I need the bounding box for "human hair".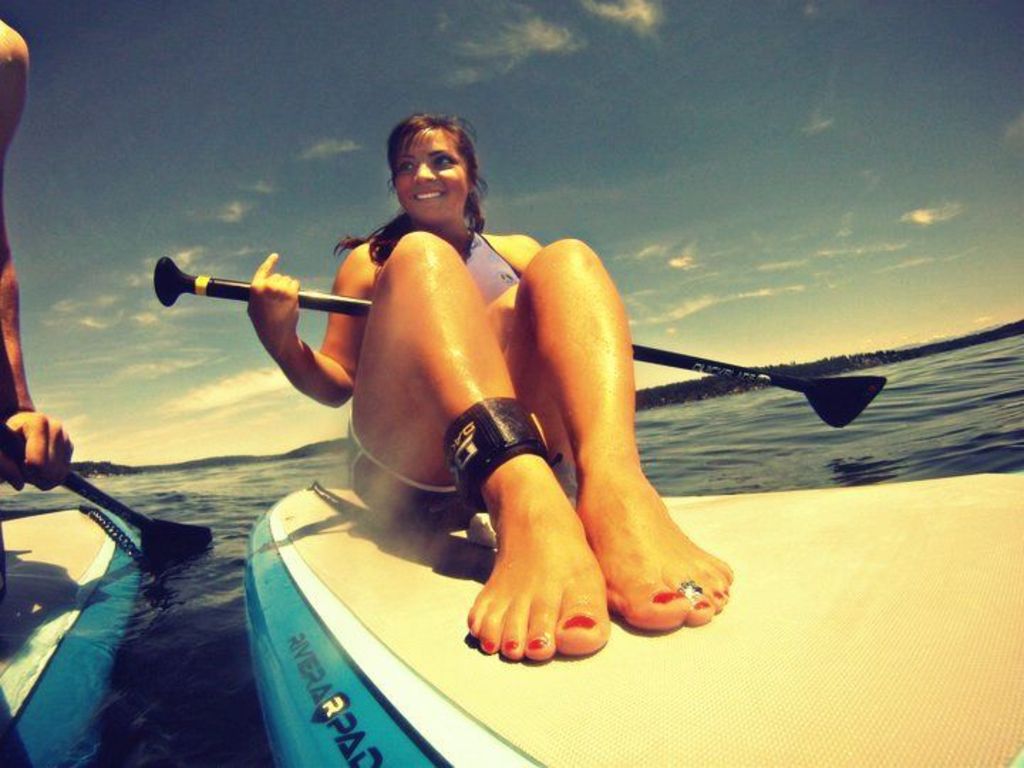
Here it is: bbox(374, 105, 495, 249).
